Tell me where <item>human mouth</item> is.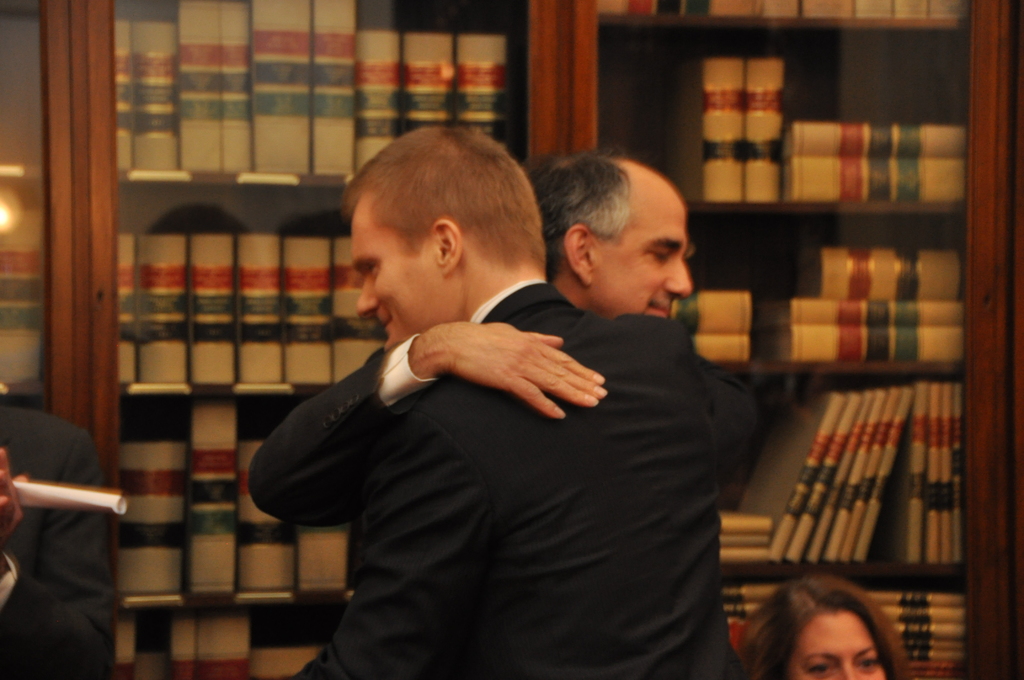
<item>human mouth</item> is at 379, 314, 392, 332.
